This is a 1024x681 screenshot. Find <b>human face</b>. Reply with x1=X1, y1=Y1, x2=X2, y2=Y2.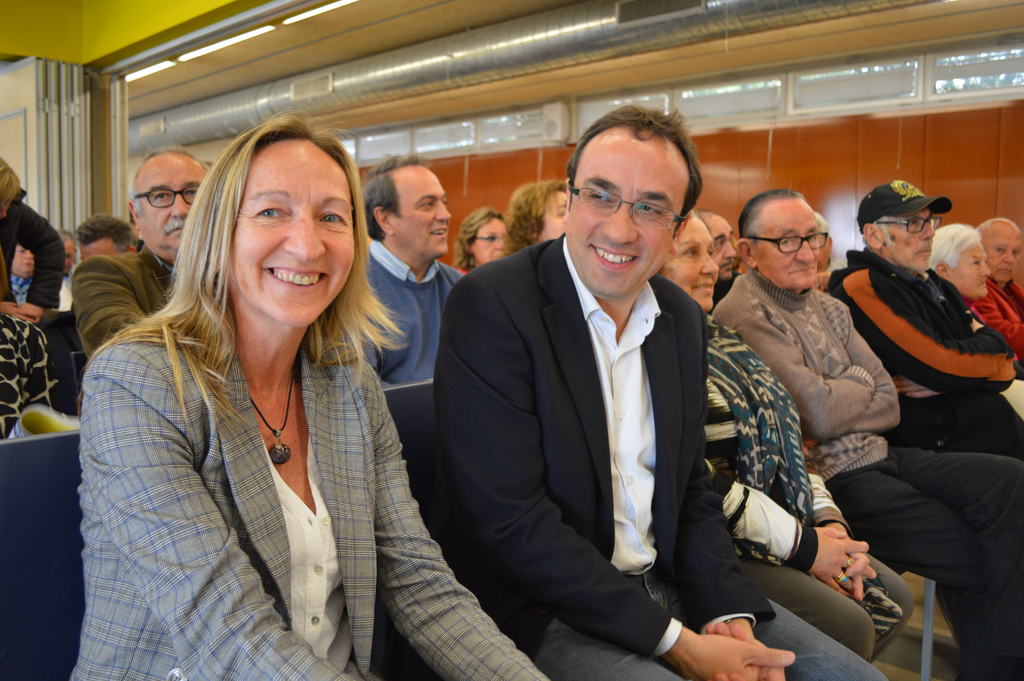
x1=387, y1=169, x2=452, y2=256.
